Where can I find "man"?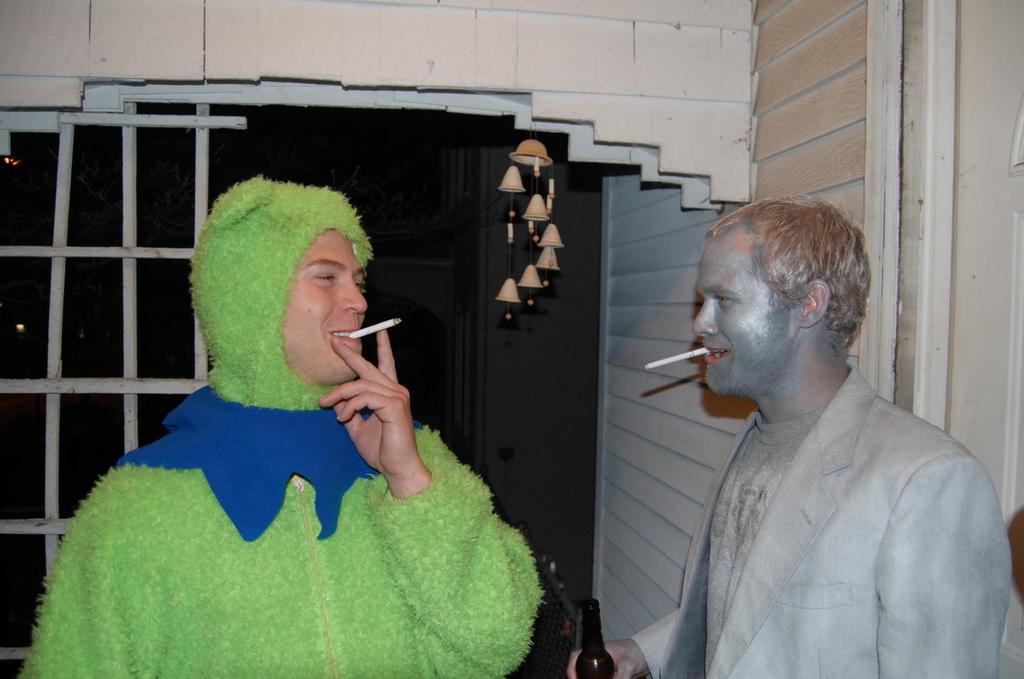
You can find it at 20 175 544 678.
